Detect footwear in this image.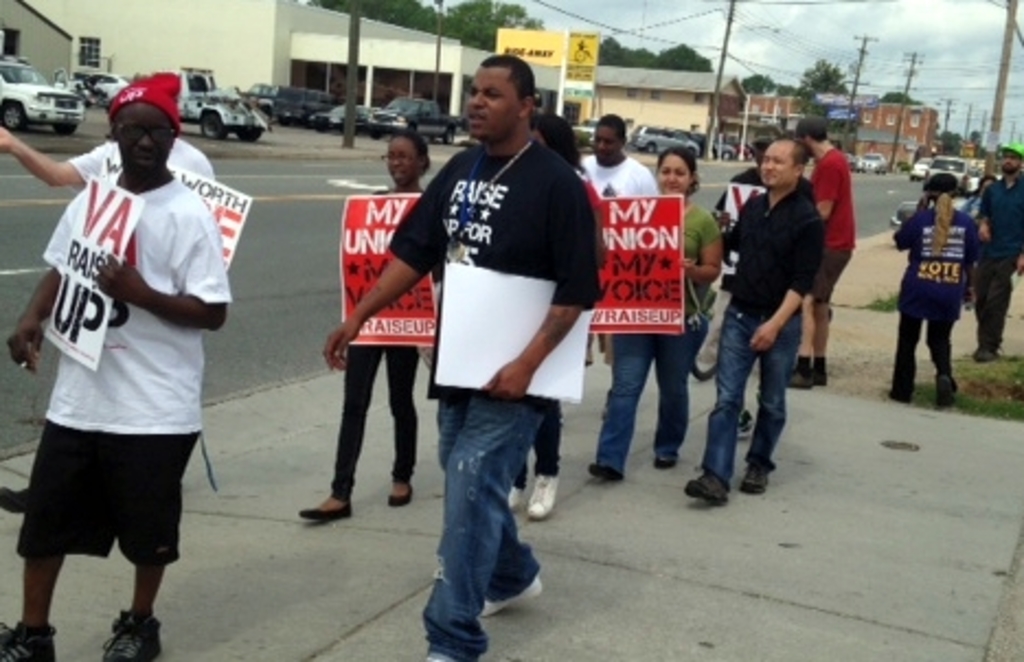
Detection: BBox(658, 441, 684, 476).
